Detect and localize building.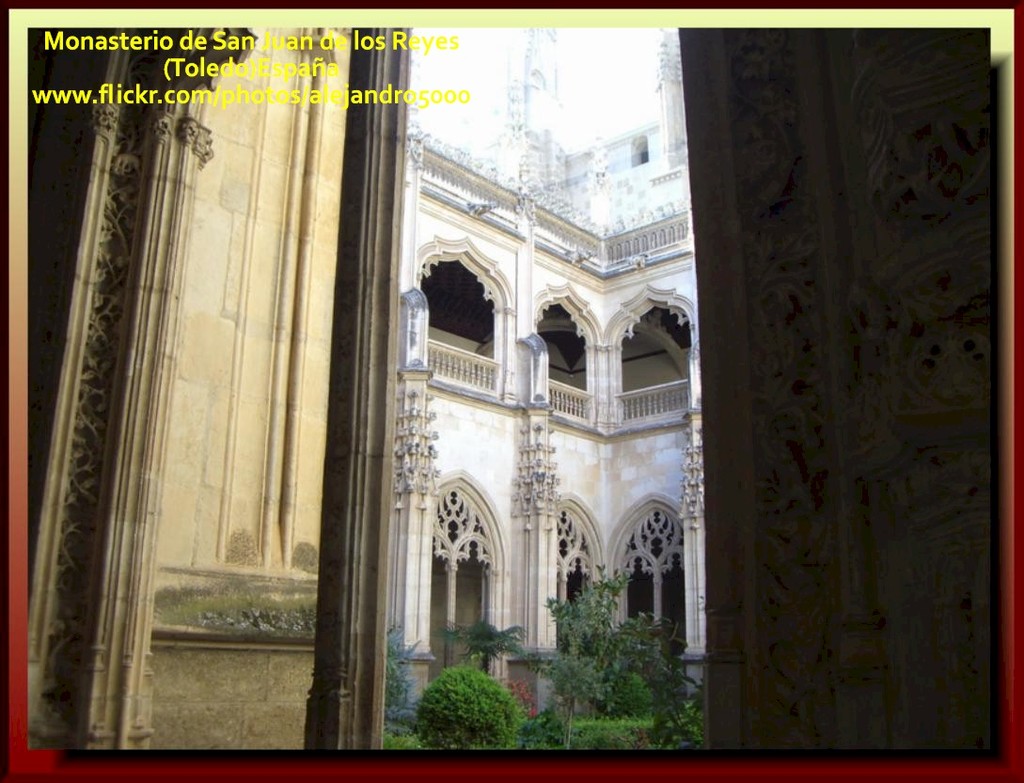
Localized at Rect(397, 35, 703, 706).
